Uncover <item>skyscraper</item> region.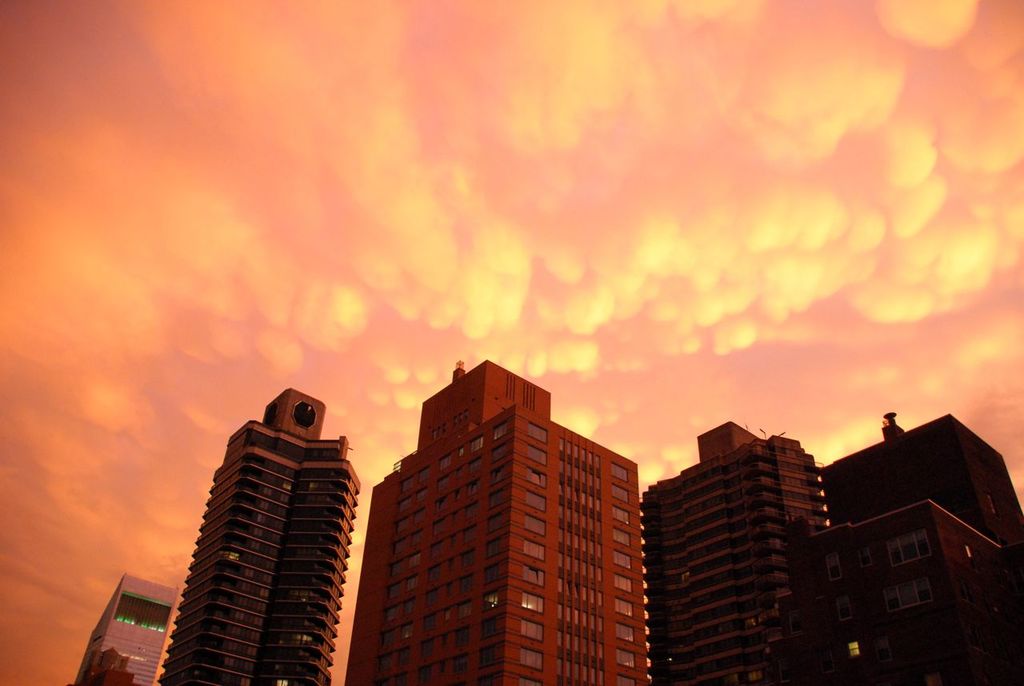
Uncovered: crop(635, 421, 834, 684).
